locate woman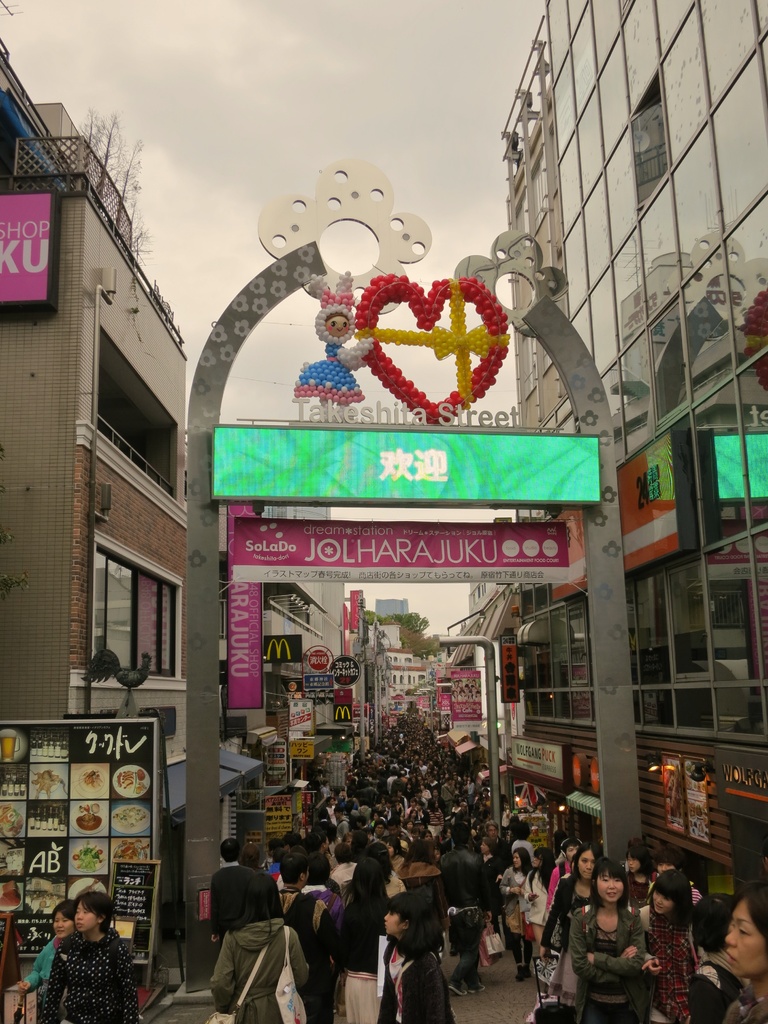
left=537, top=843, right=605, bottom=983
